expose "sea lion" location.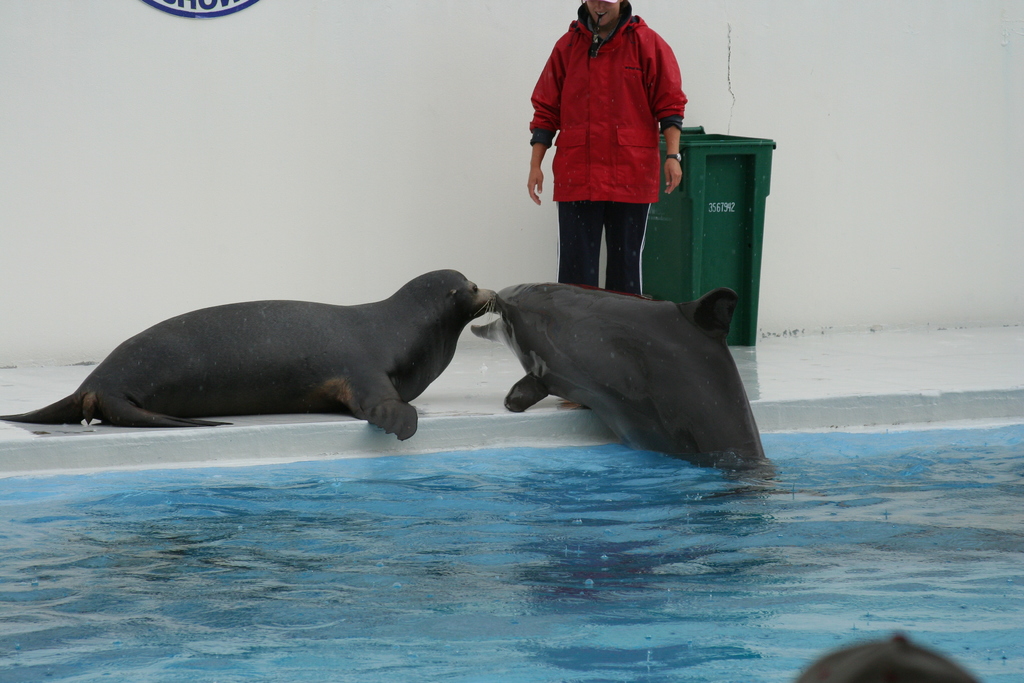
Exposed at [3, 270, 500, 441].
